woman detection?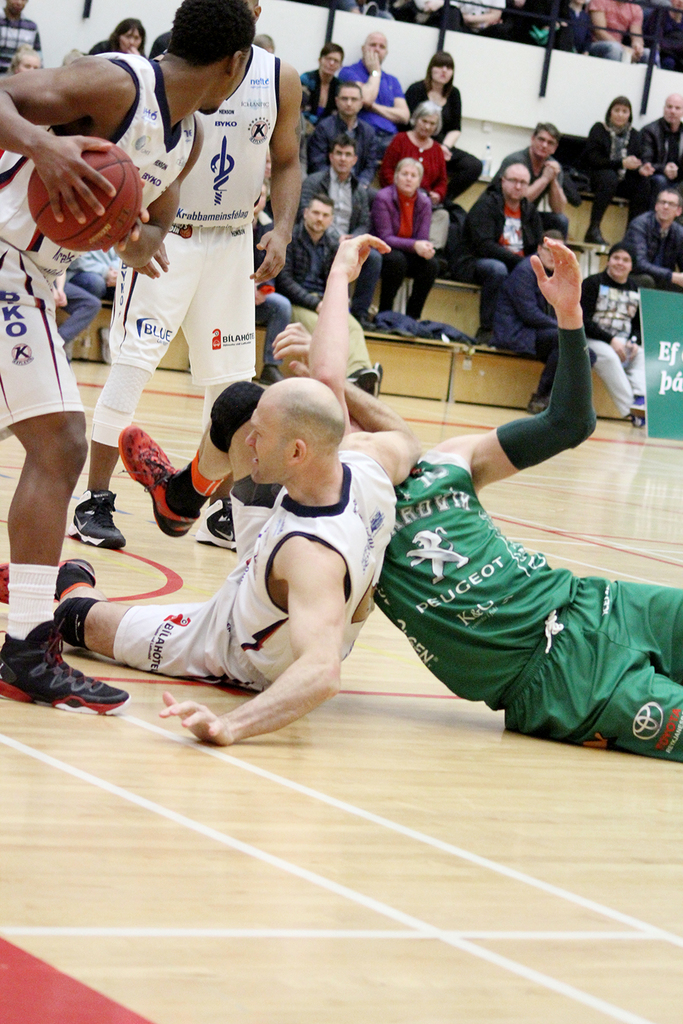
rect(578, 98, 647, 238)
